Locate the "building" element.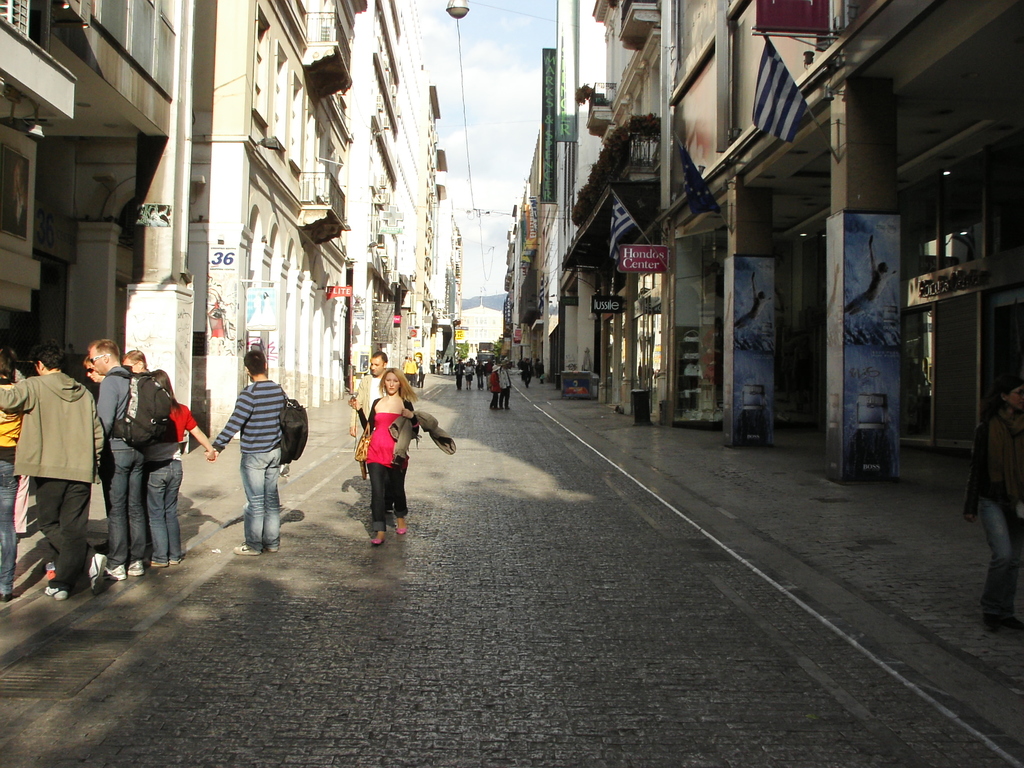
Element bbox: box=[461, 296, 504, 358].
